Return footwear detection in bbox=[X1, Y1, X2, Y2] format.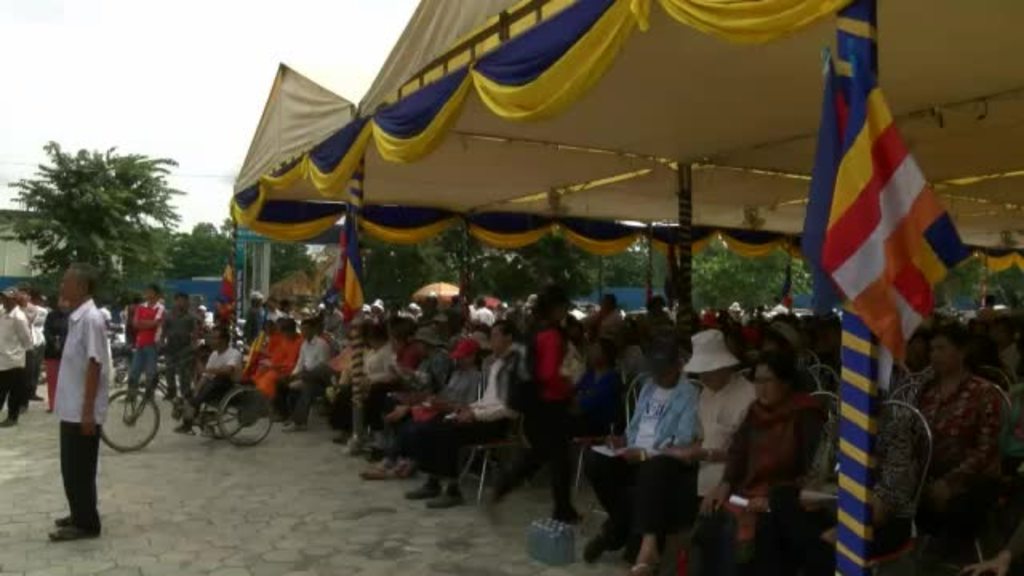
bbox=[282, 421, 307, 432].
